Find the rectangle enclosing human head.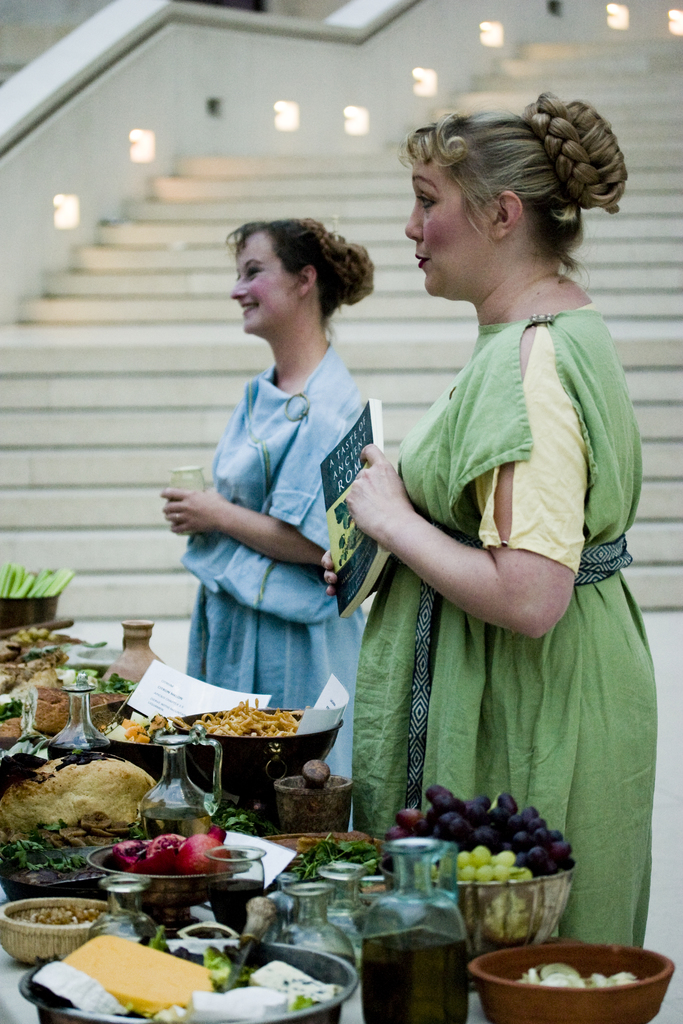
bbox=(388, 90, 622, 305).
